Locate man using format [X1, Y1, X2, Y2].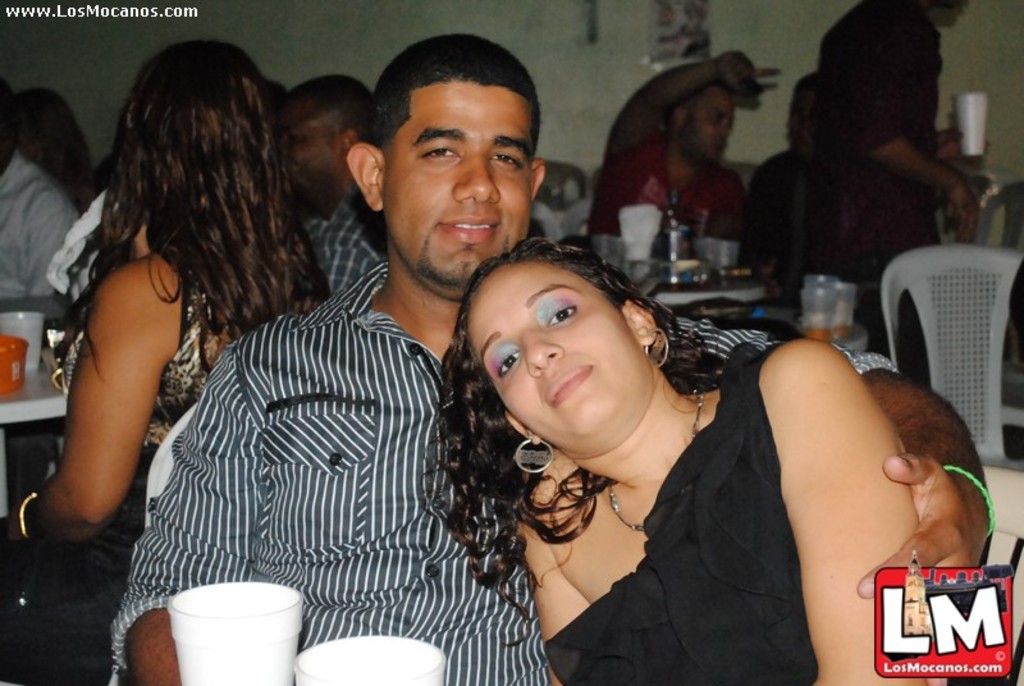
[113, 27, 997, 685].
